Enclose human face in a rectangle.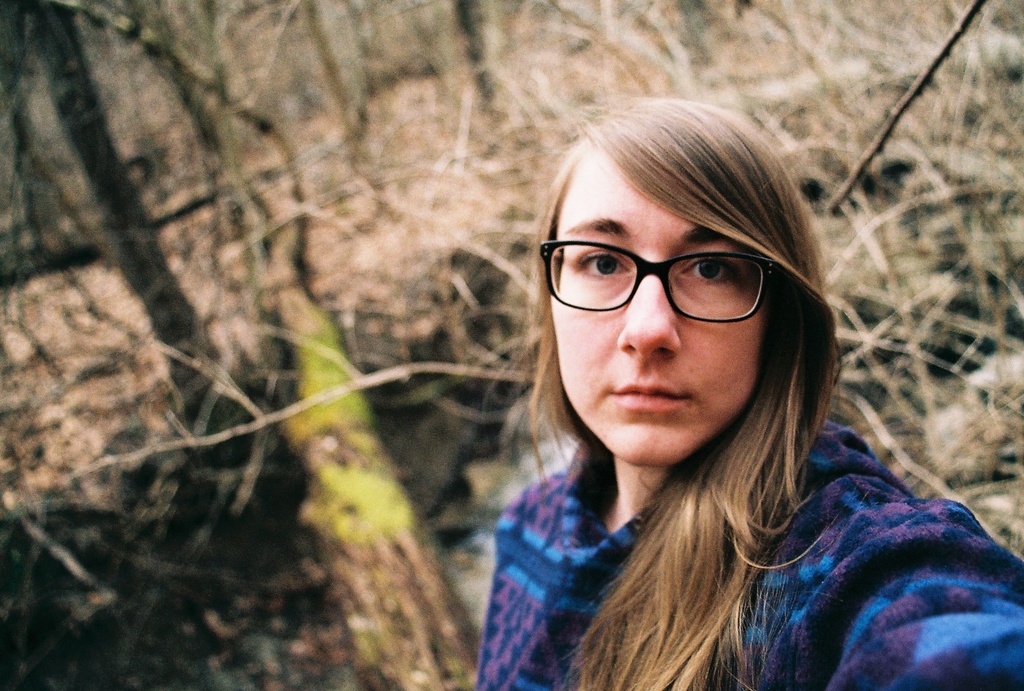
bbox(552, 139, 766, 469).
